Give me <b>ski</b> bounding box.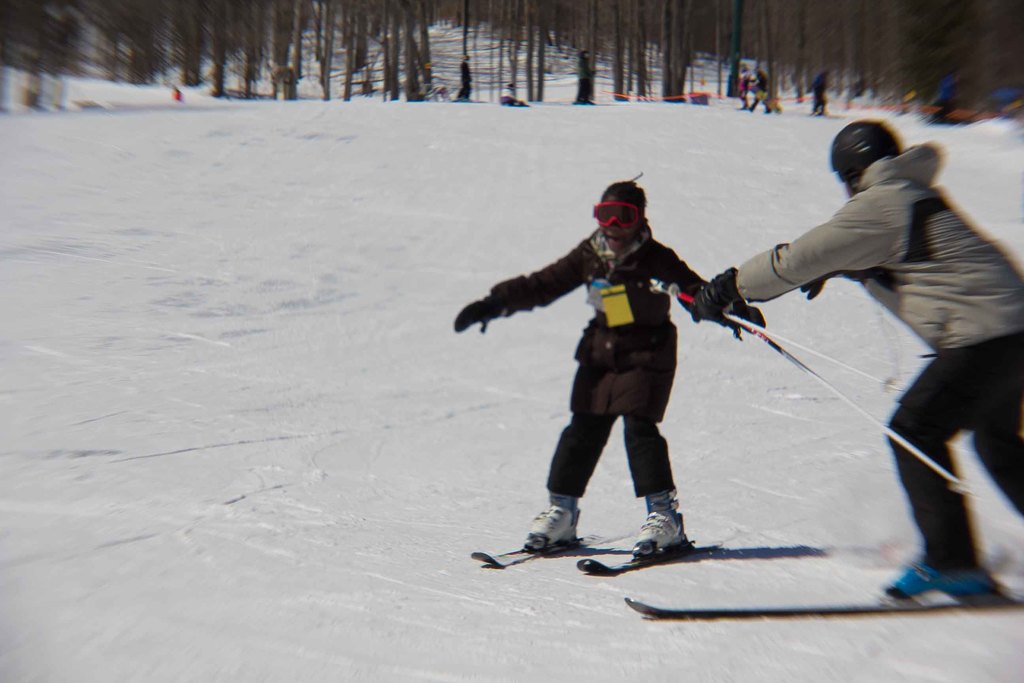
(624,573,1023,625).
